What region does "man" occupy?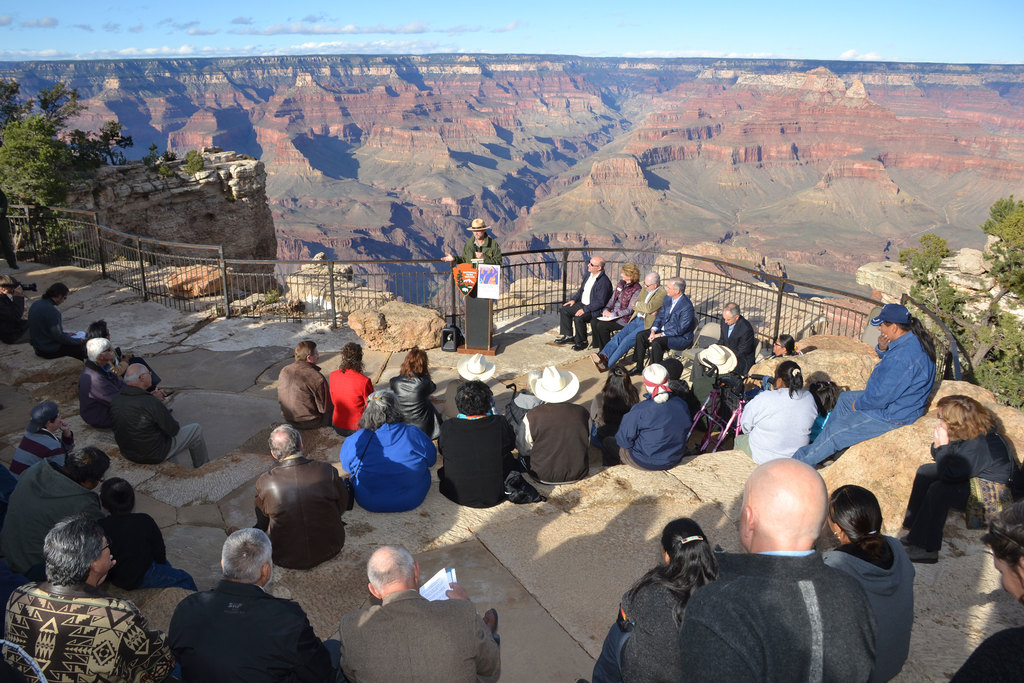
box=[111, 364, 211, 474].
